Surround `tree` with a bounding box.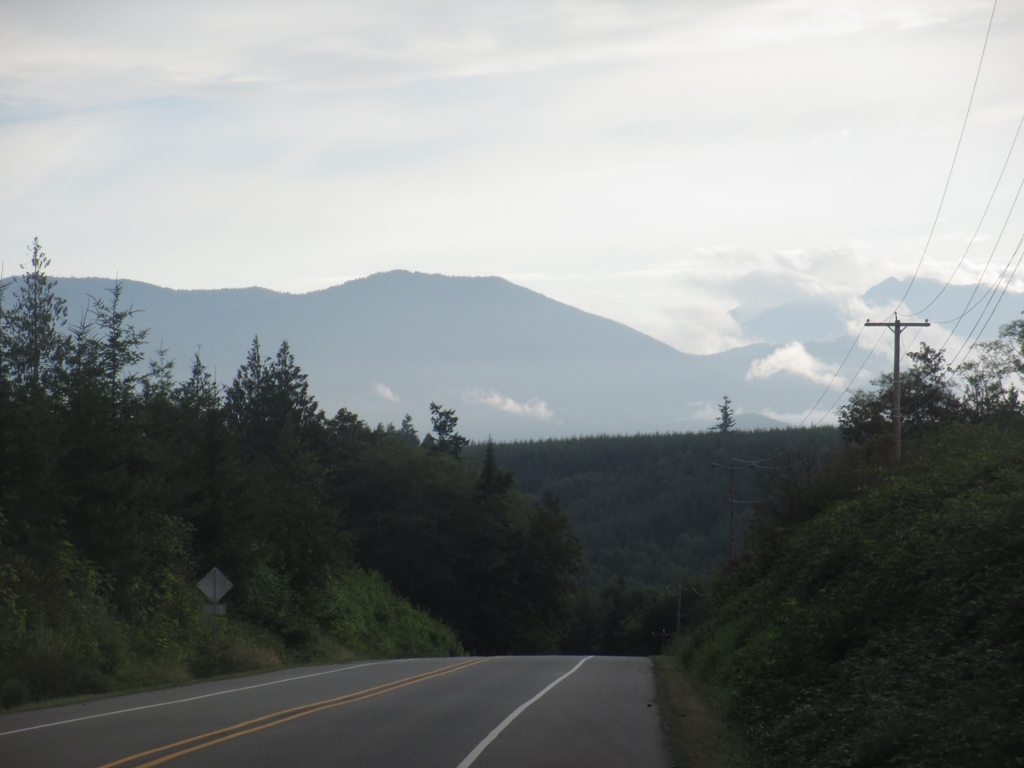
{"left": 7, "top": 241, "right": 68, "bottom": 376}.
